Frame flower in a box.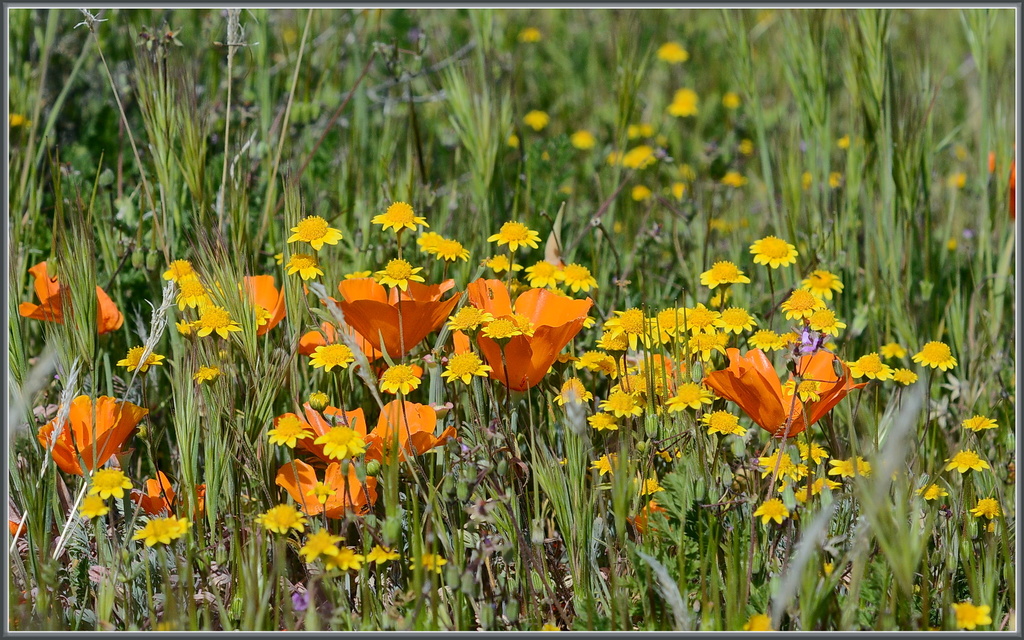
[84, 500, 106, 519].
